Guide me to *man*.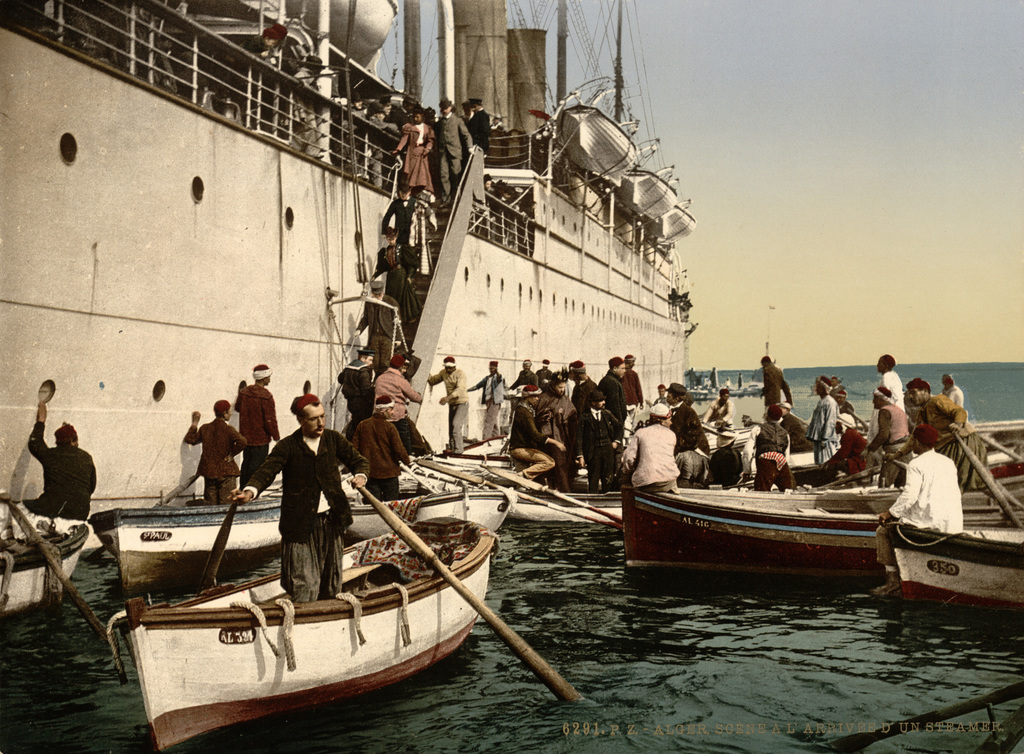
Guidance: {"left": 238, "top": 386, "right": 351, "bottom": 603}.
